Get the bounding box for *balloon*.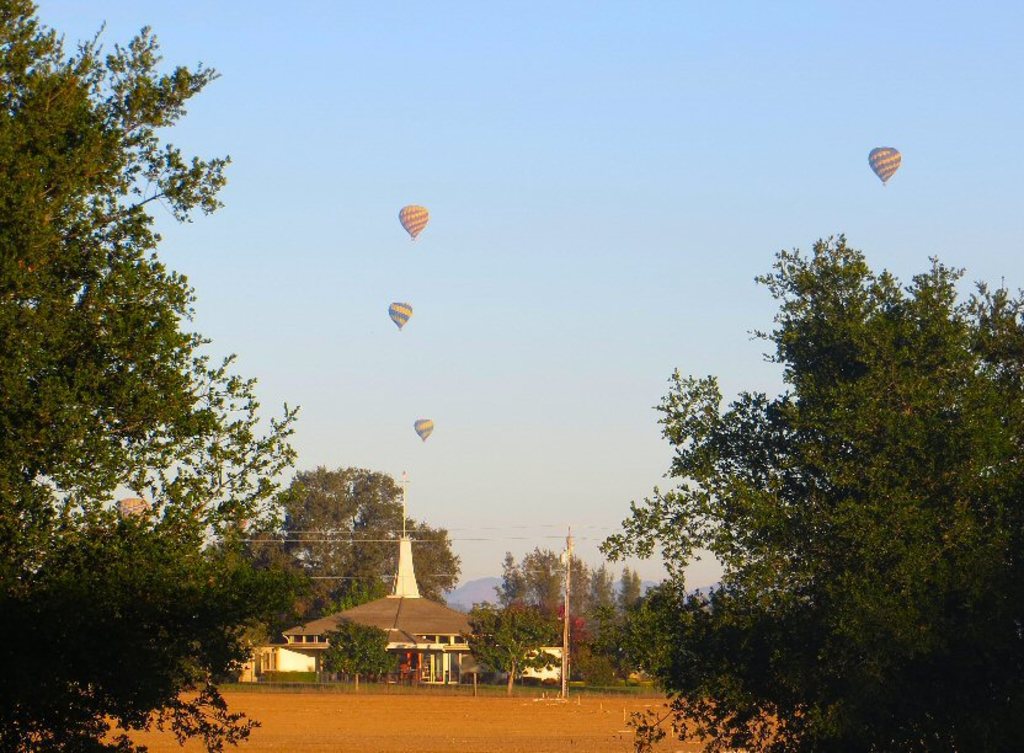
{"x1": 386, "y1": 301, "x2": 411, "y2": 329}.
